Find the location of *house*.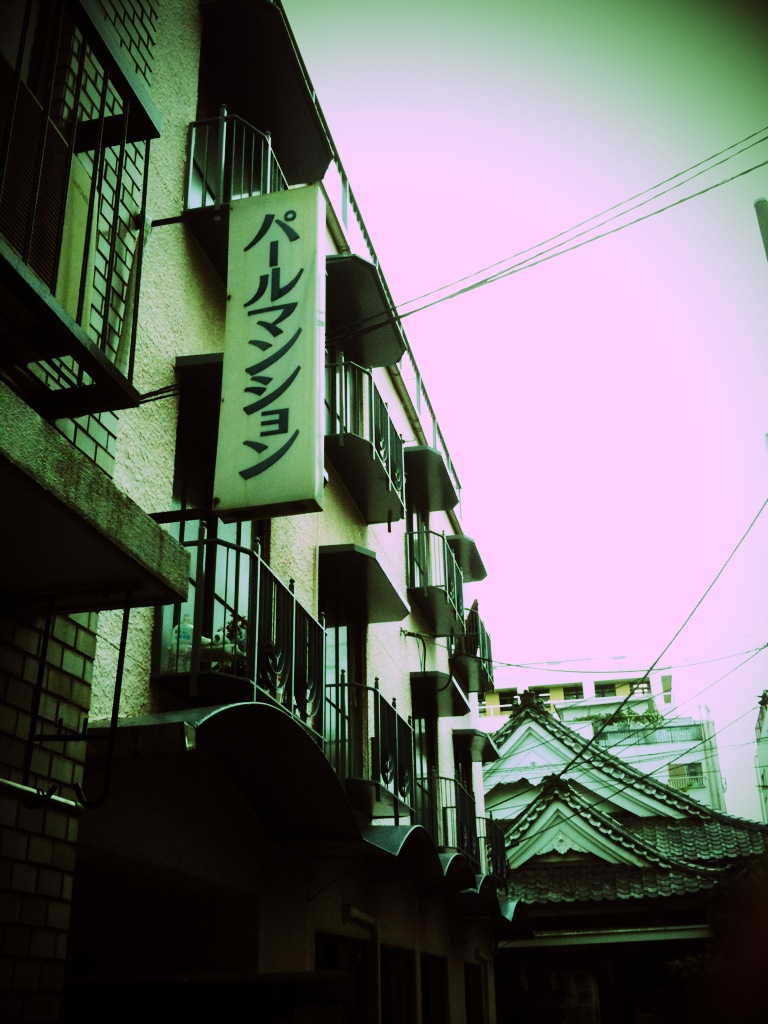
Location: rect(484, 670, 723, 819).
